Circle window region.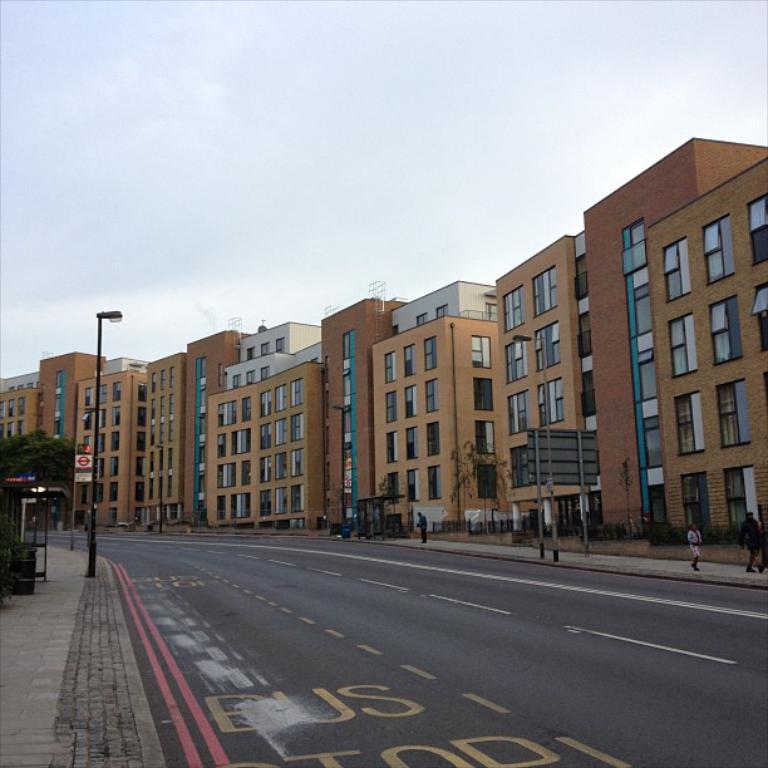
Region: crop(509, 449, 528, 487).
